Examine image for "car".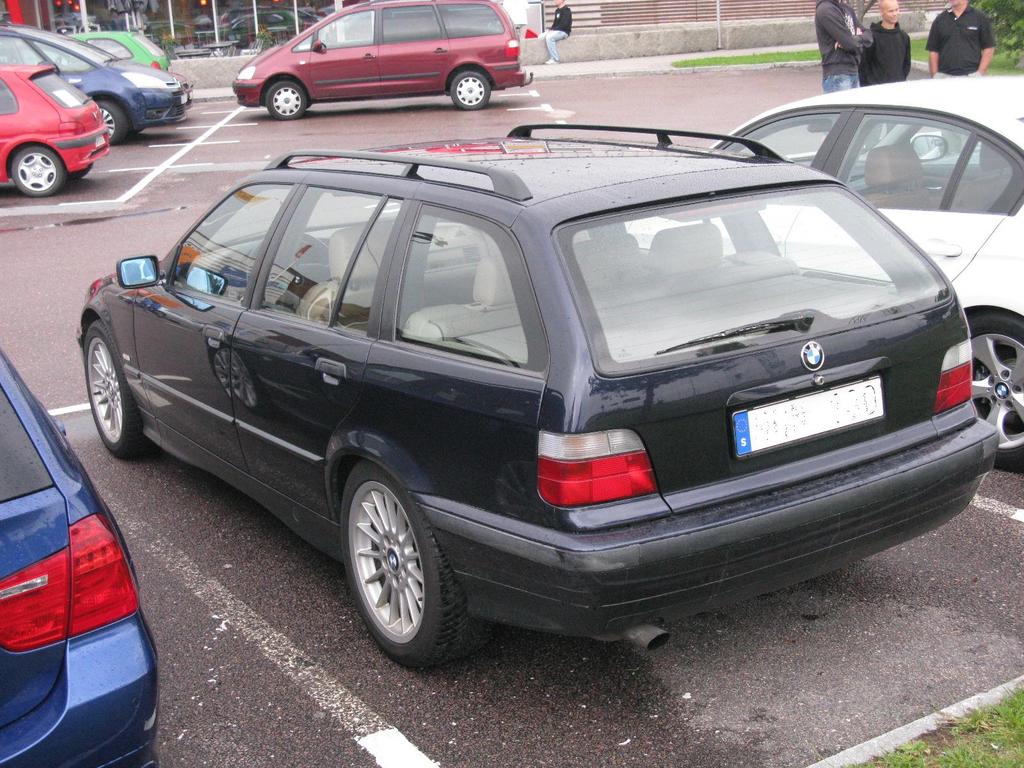
Examination result: (left=237, top=0, right=535, bottom=121).
